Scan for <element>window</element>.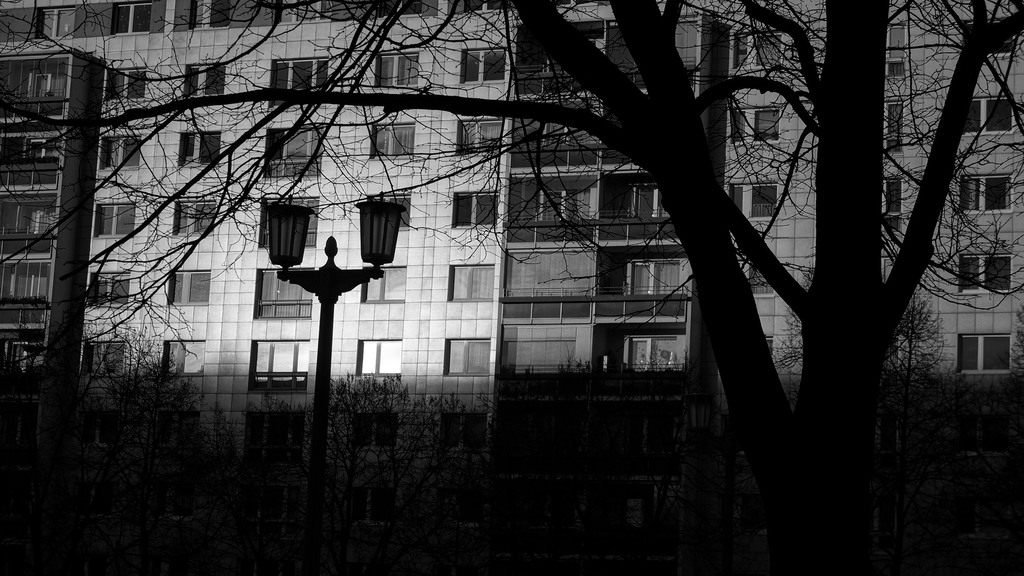
Scan result: bbox=(271, 60, 331, 108).
